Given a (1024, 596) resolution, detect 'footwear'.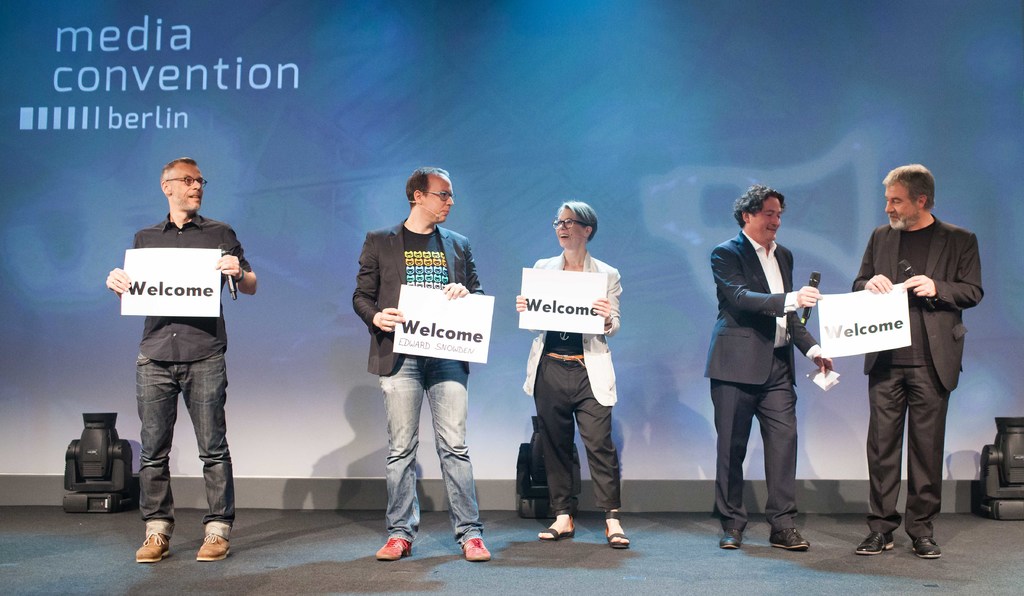
pyautogui.locateOnScreen(538, 526, 578, 541).
